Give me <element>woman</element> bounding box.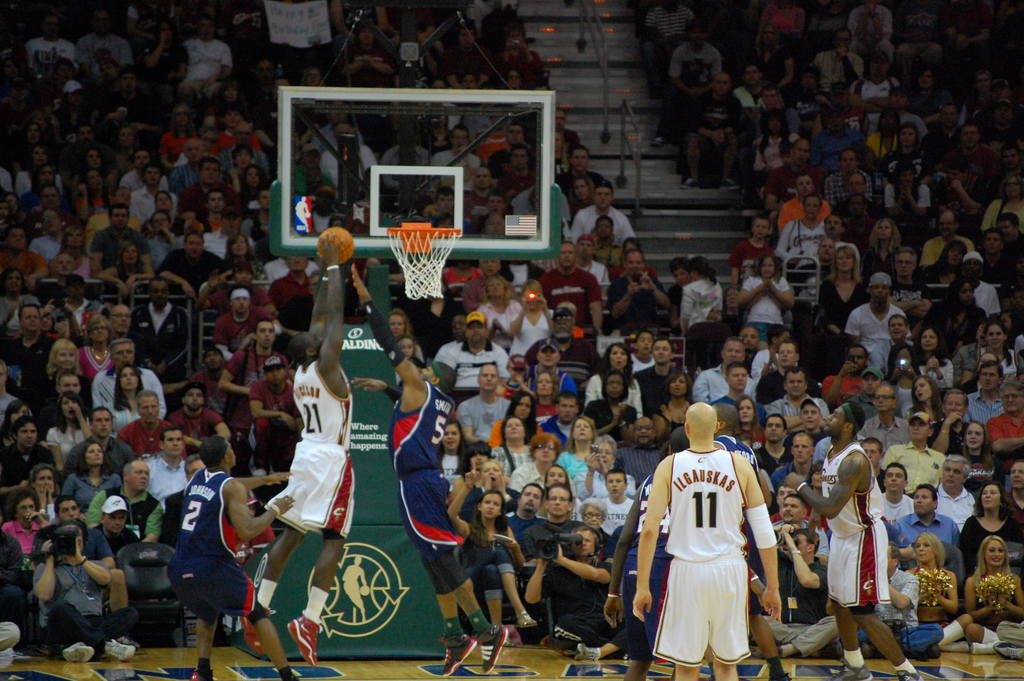
box(0, 267, 45, 352).
